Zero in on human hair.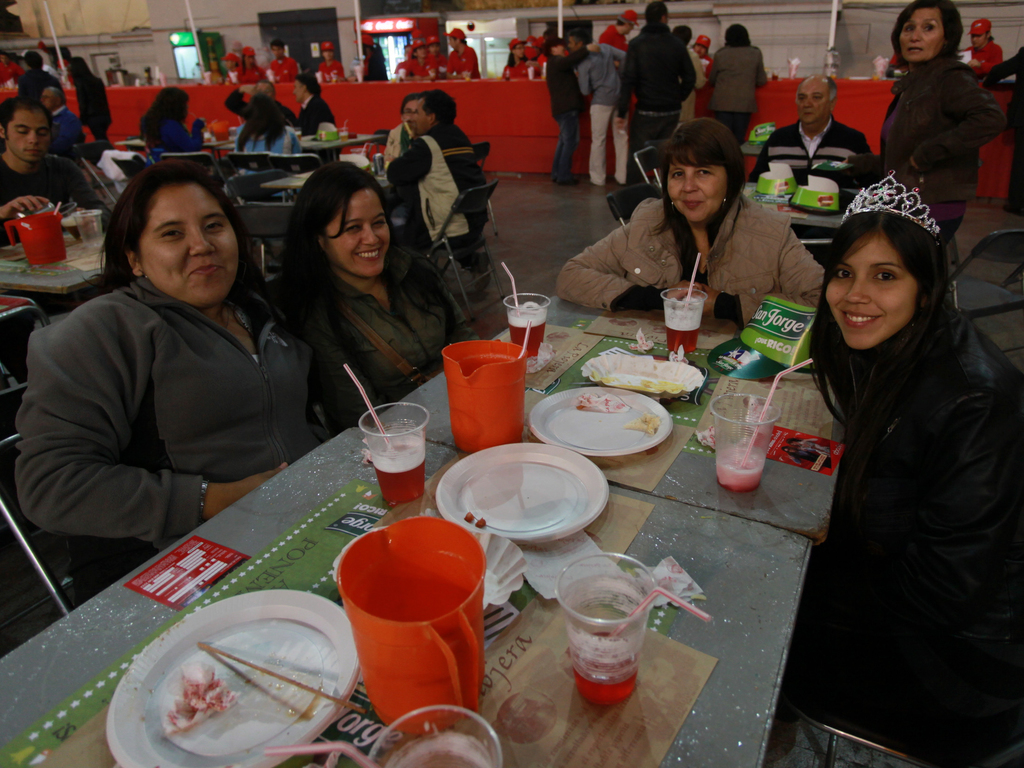
Zeroed in: detection(506, 43, 529, 67).
